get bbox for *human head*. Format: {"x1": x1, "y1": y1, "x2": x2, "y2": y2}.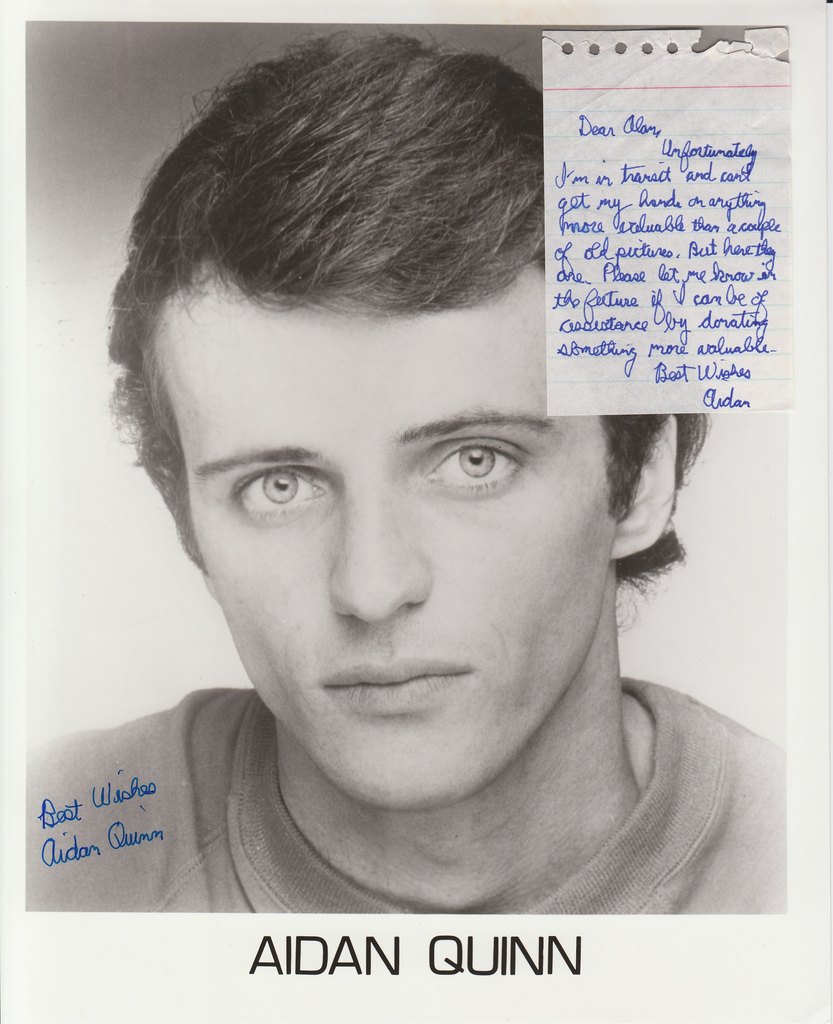
{"x1": 171, "y1": 45, "x2": 711, "y2": 689}.
